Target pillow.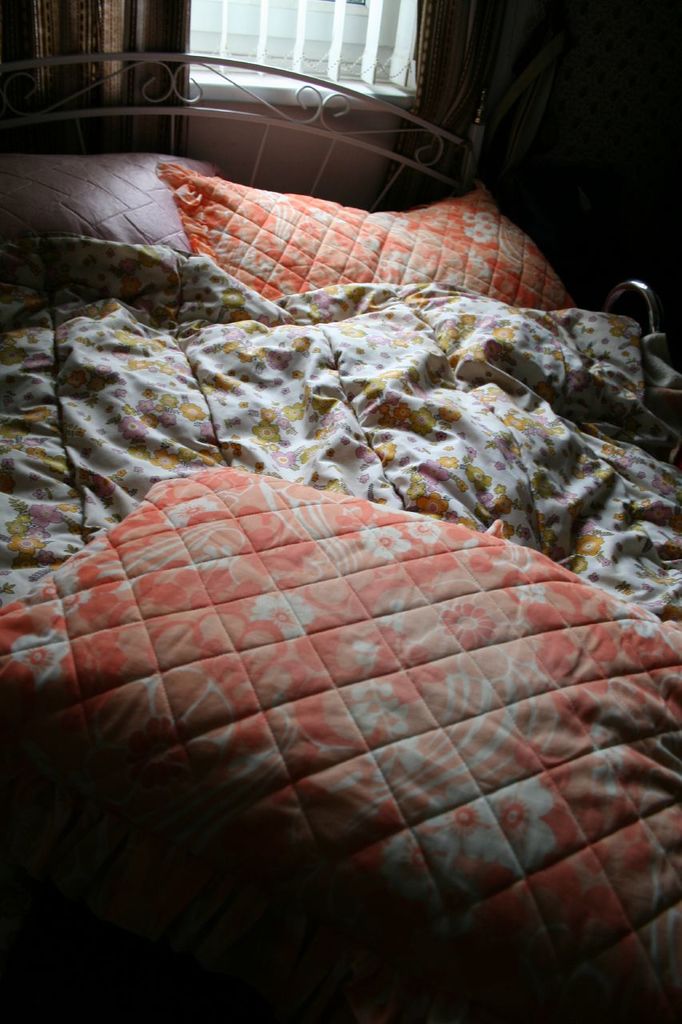
Target region: 119, 155, 588, 290.
